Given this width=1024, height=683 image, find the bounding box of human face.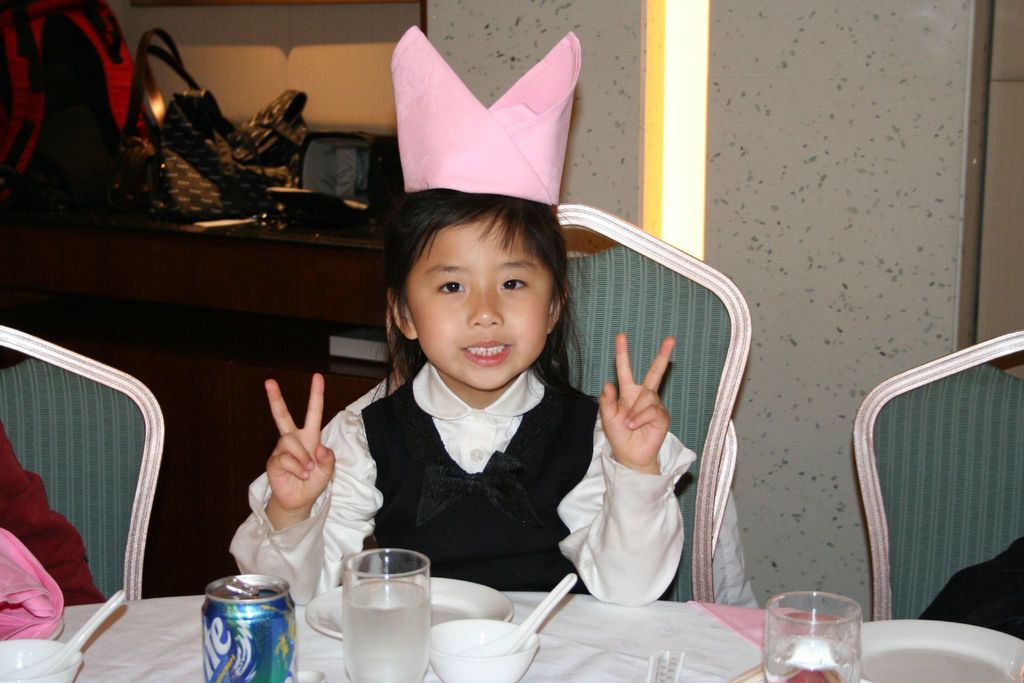
bbox(406, 223, 553, 390).
